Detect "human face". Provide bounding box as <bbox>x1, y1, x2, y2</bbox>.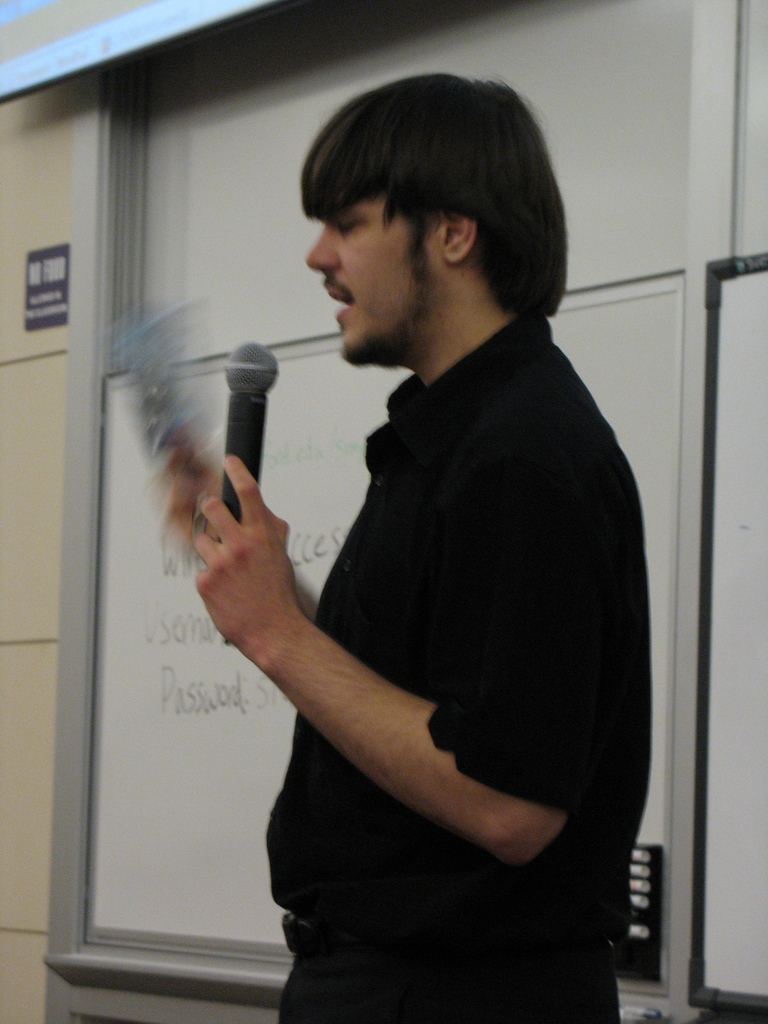
<bbox>306, 183, 444, 370</bbox>.
